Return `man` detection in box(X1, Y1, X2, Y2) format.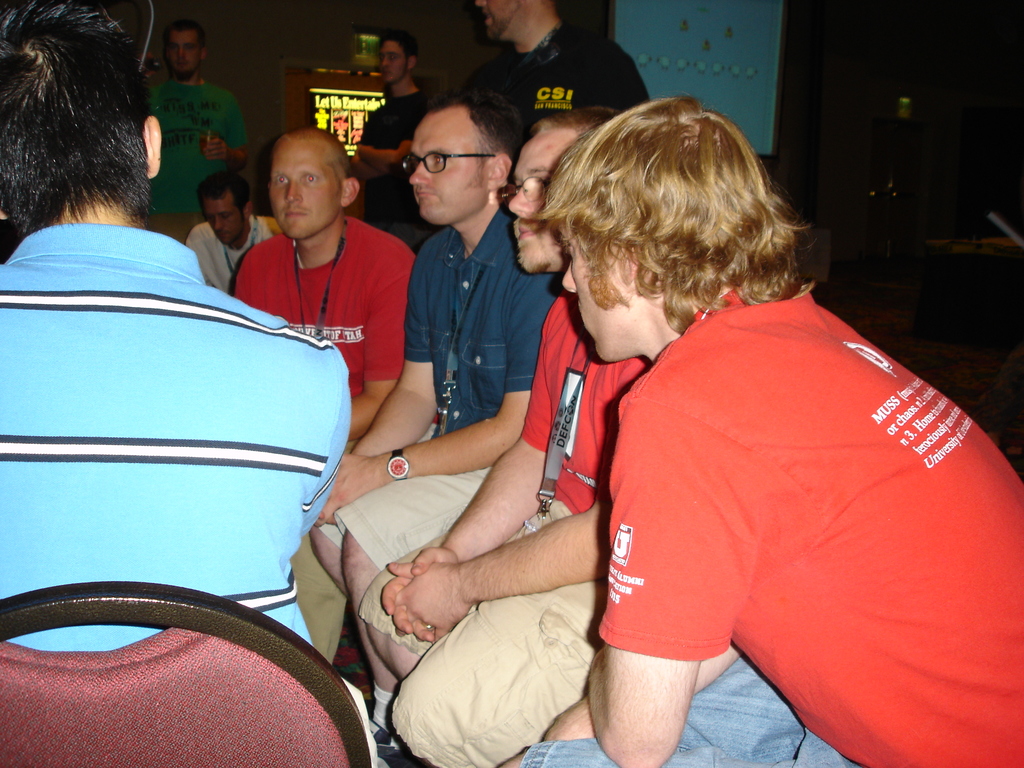
box(234, 125, 408, 456).
